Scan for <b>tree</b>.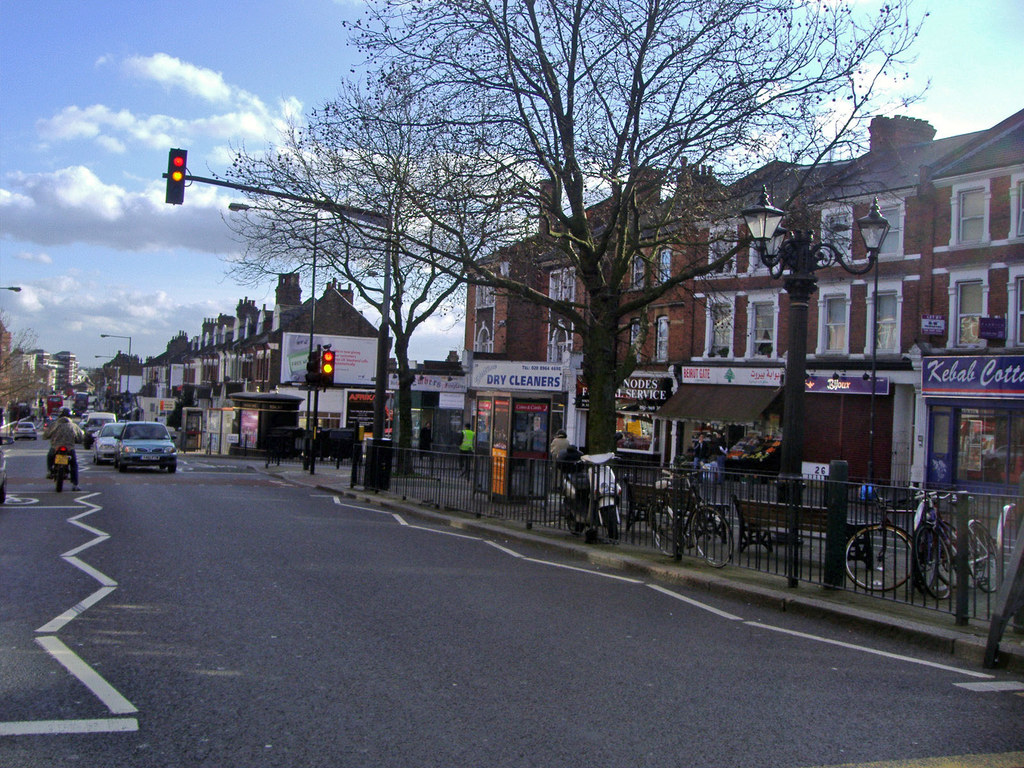
Scan result: 0/347/81/446.
